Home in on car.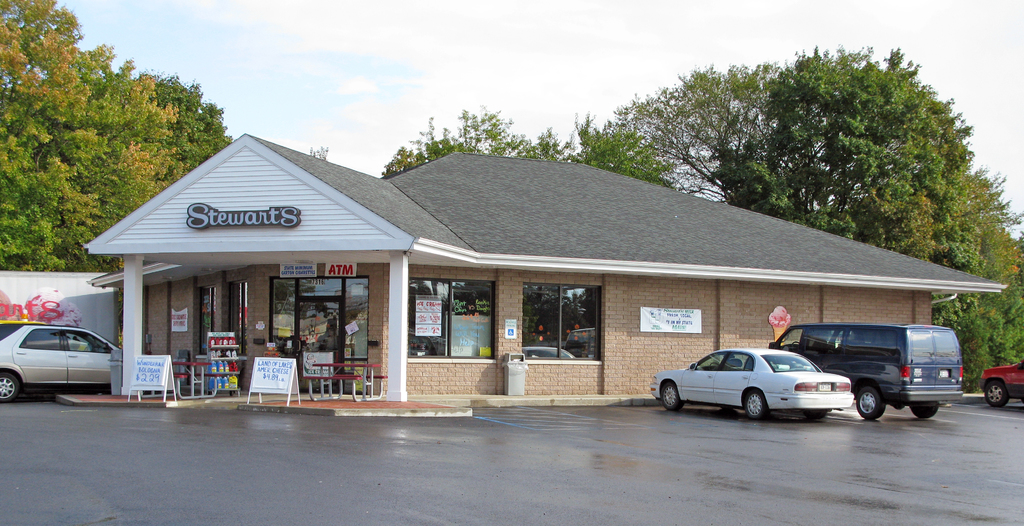
Homed in at l=979, t=363, r=1023, b=406.
